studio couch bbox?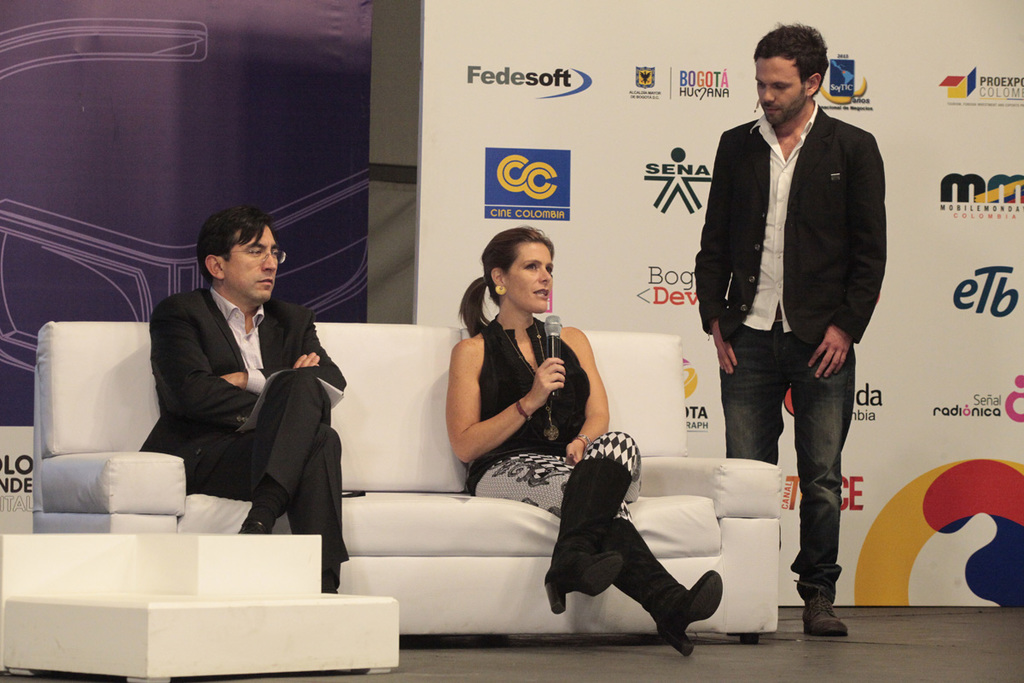
{"x1": 29, "y1": 314, "x2": 788, "y2": 657}
